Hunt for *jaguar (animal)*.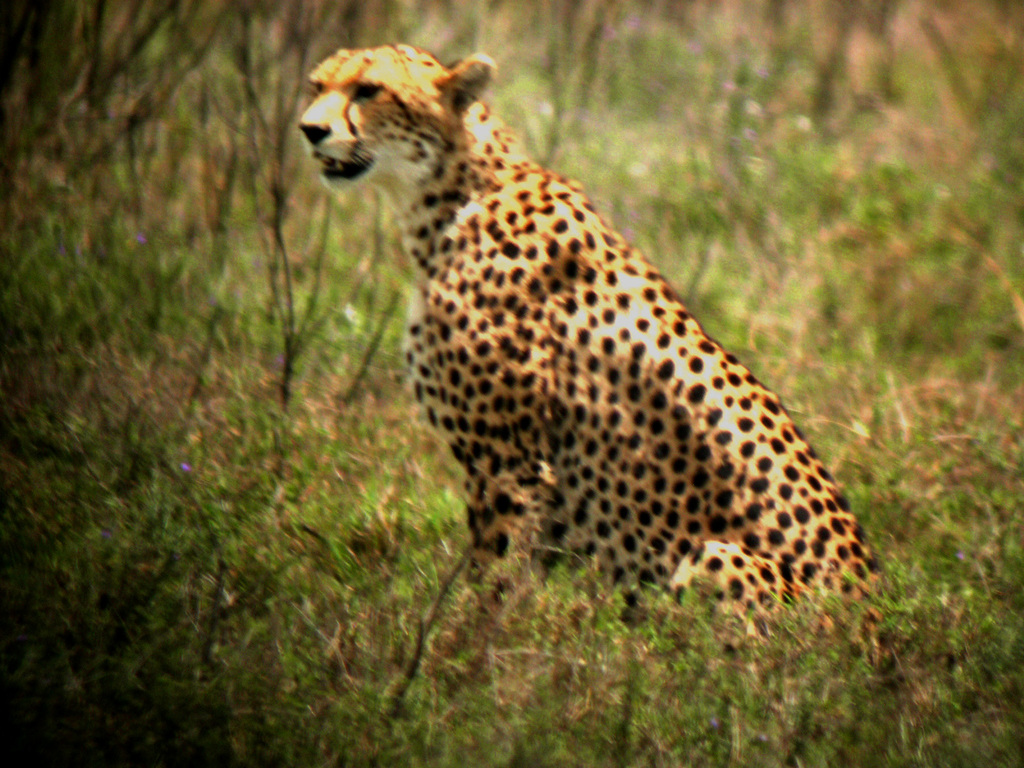
Hunted down at (left=294, top=40, right=892, bottom=652).
